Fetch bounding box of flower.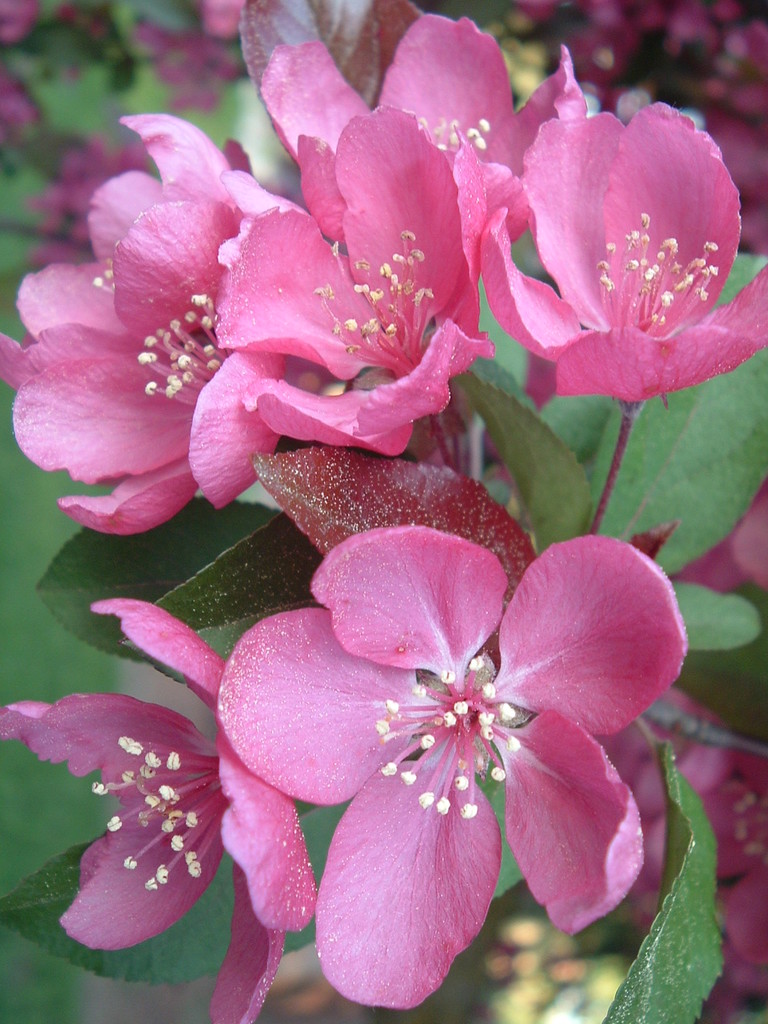
Bbox: 211,103,530,476.
